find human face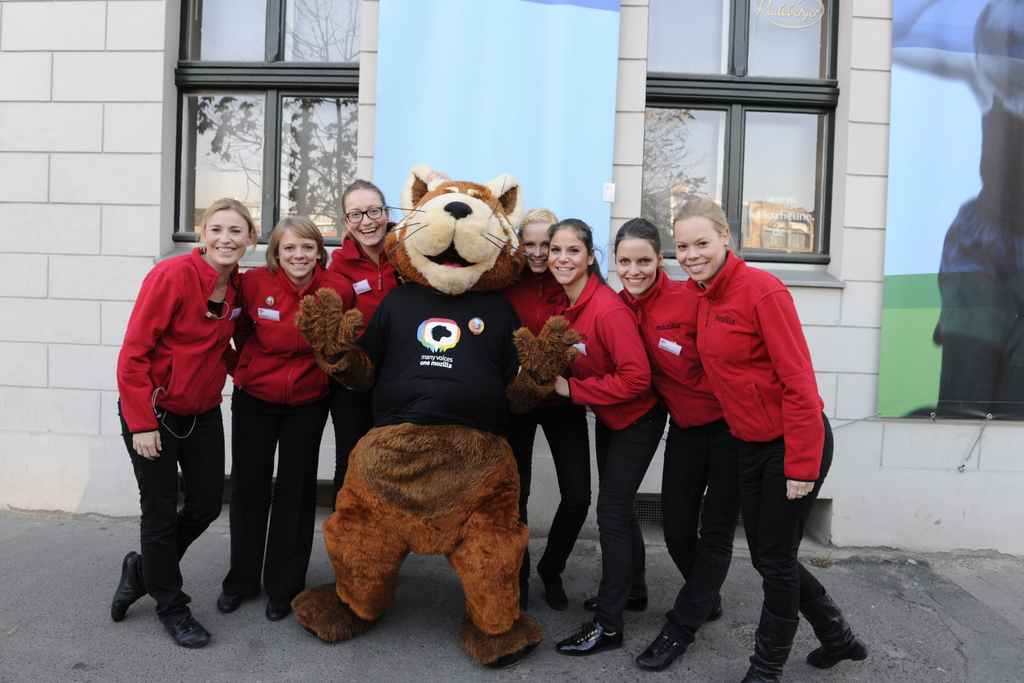
select_region(518, 225, 550, 274)
